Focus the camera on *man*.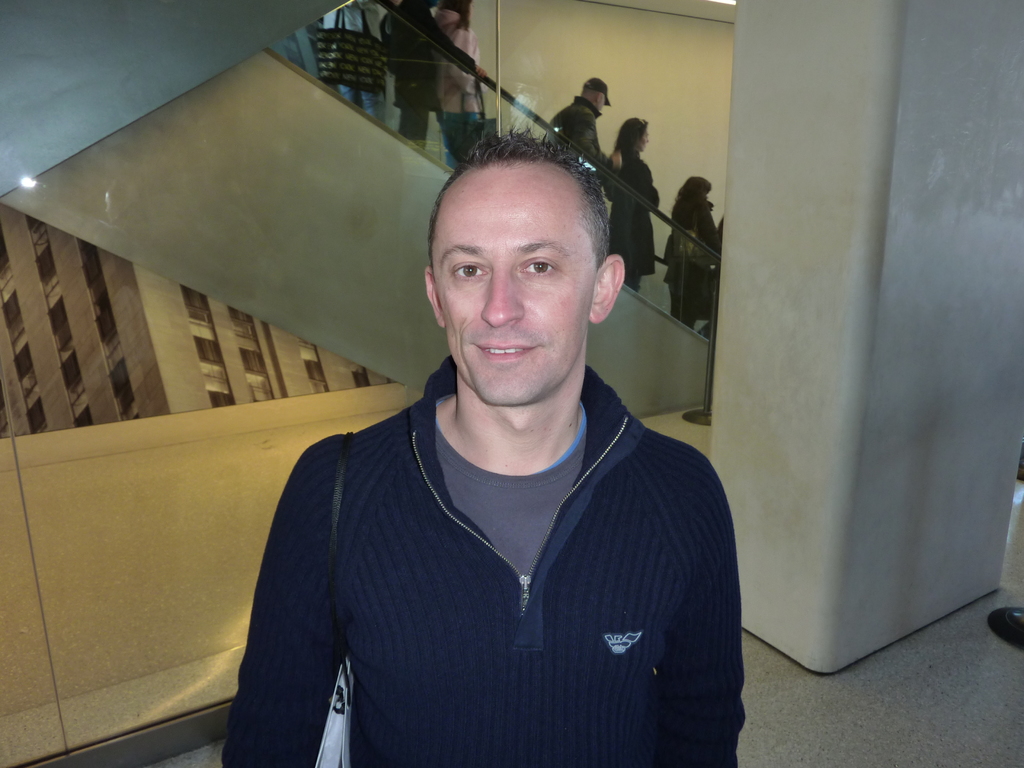
Focus region: bbox=(218, 126, 744, 767).
